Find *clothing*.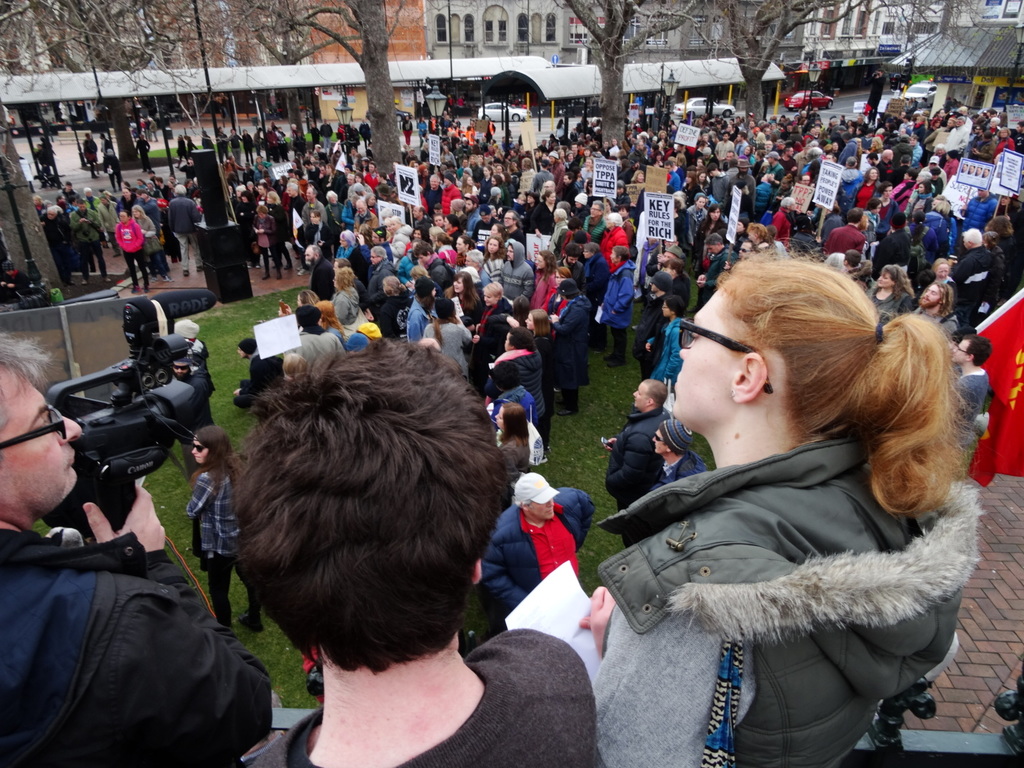
locate(554, 220, 568, 251).
